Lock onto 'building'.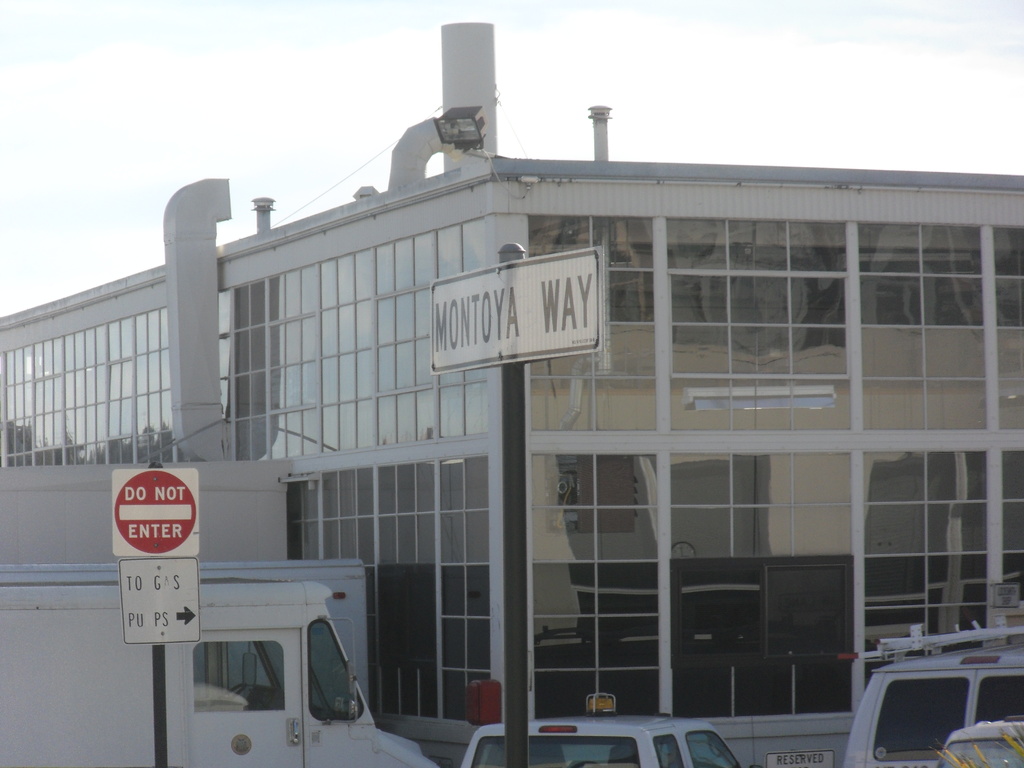
Locked: crop(0, 26, 1023, 767).
